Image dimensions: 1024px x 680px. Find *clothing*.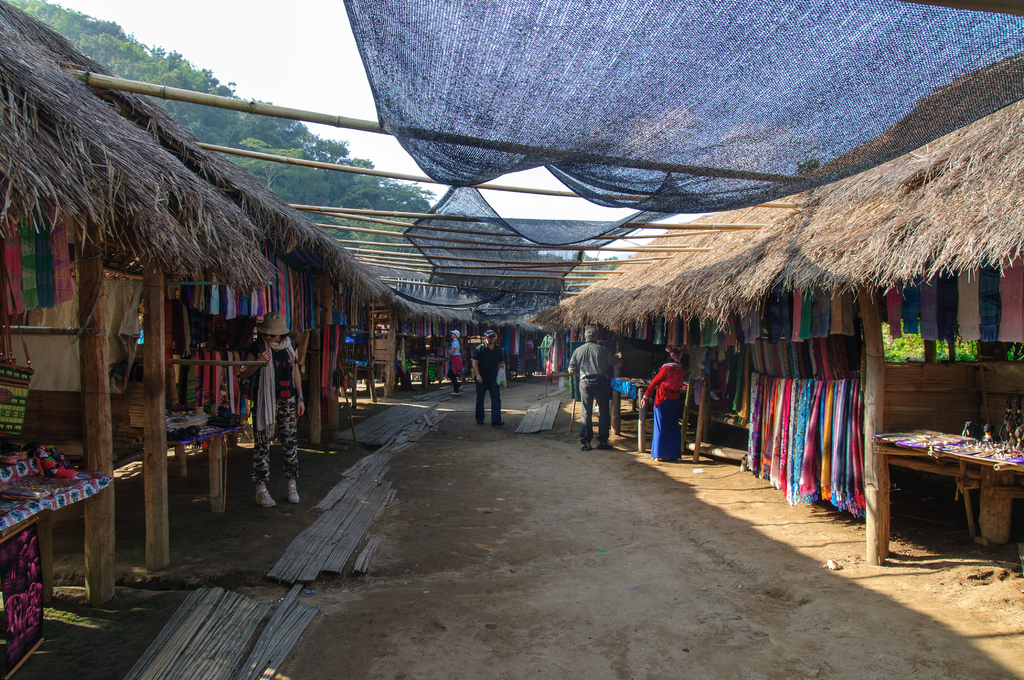
bbox=(476, 337, 493, 374).
